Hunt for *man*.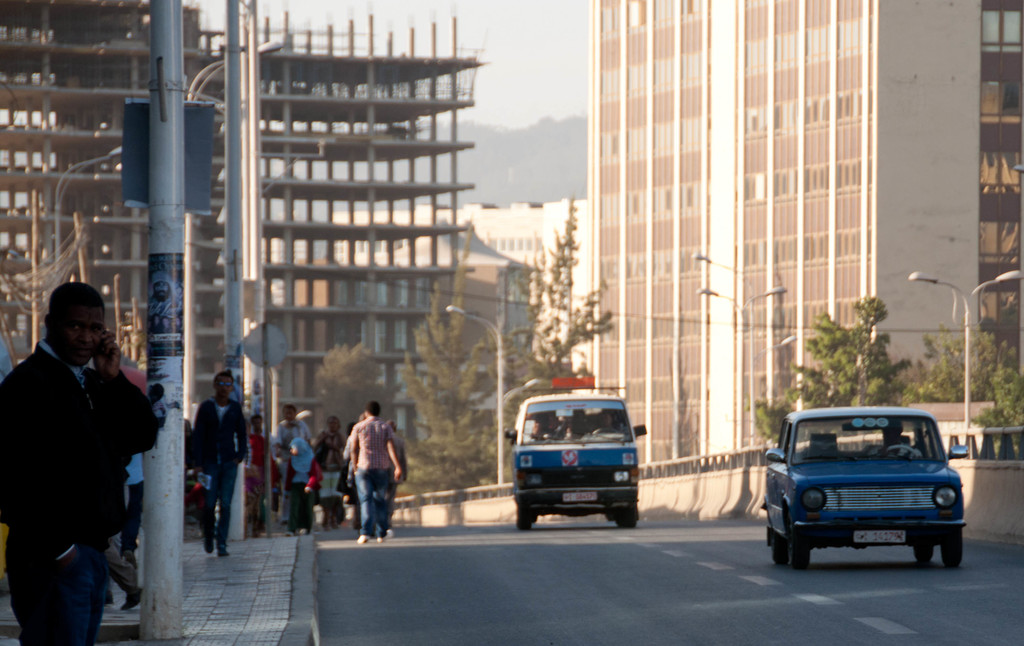
Hunted down at <box>351,403,404,544</box>.
